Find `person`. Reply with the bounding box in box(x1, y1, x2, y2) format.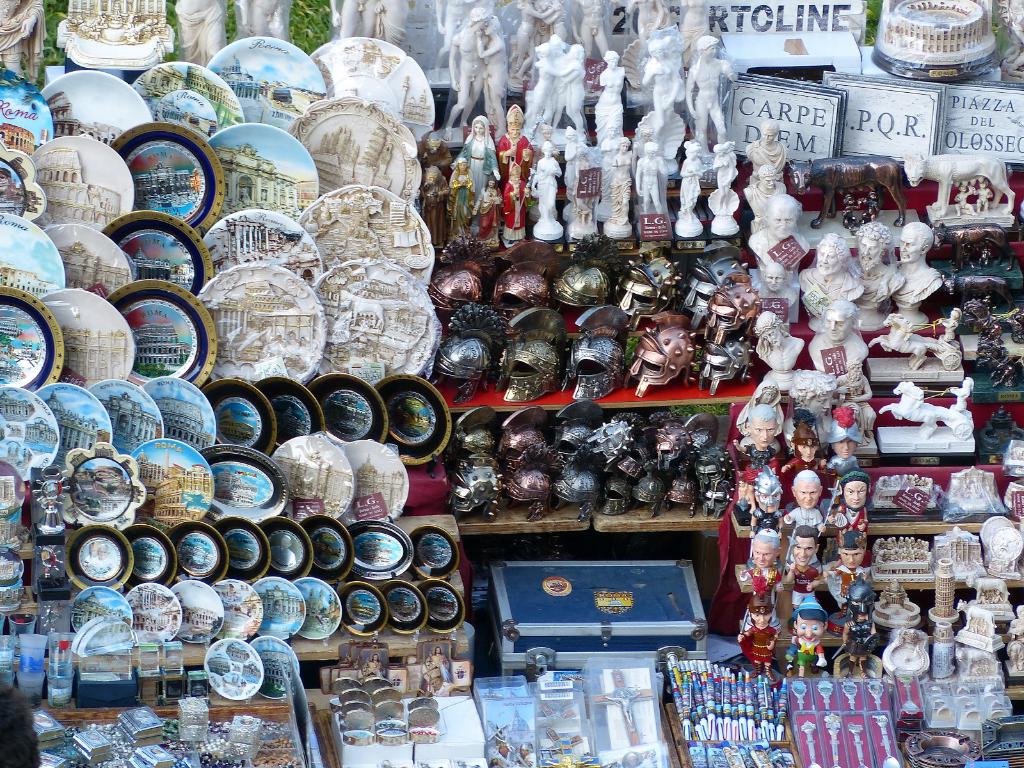
box(593, 51, 627, 144).
